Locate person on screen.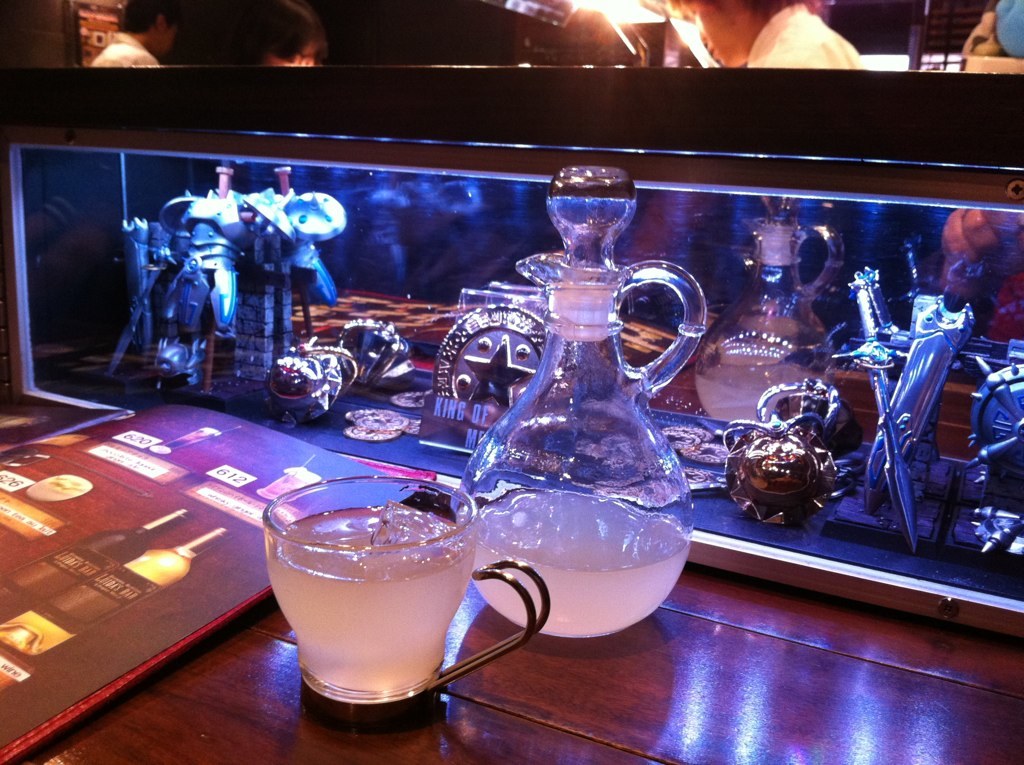
On screen at select_region(133, 170, 256, 393).
